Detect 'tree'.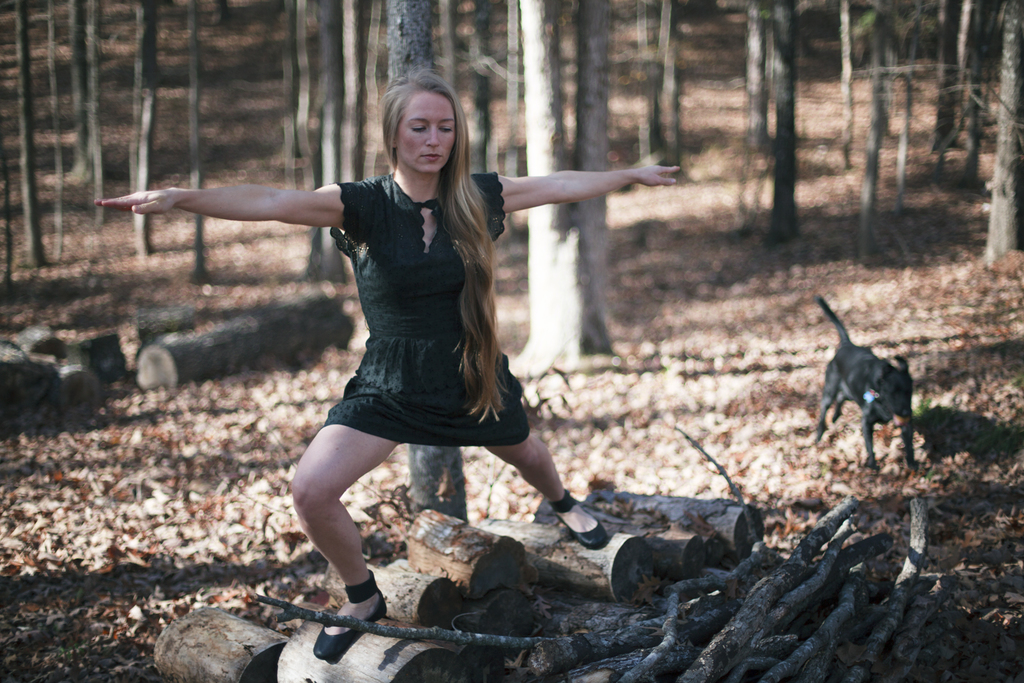
Detected at bbox(504, 0, 635, 388).
